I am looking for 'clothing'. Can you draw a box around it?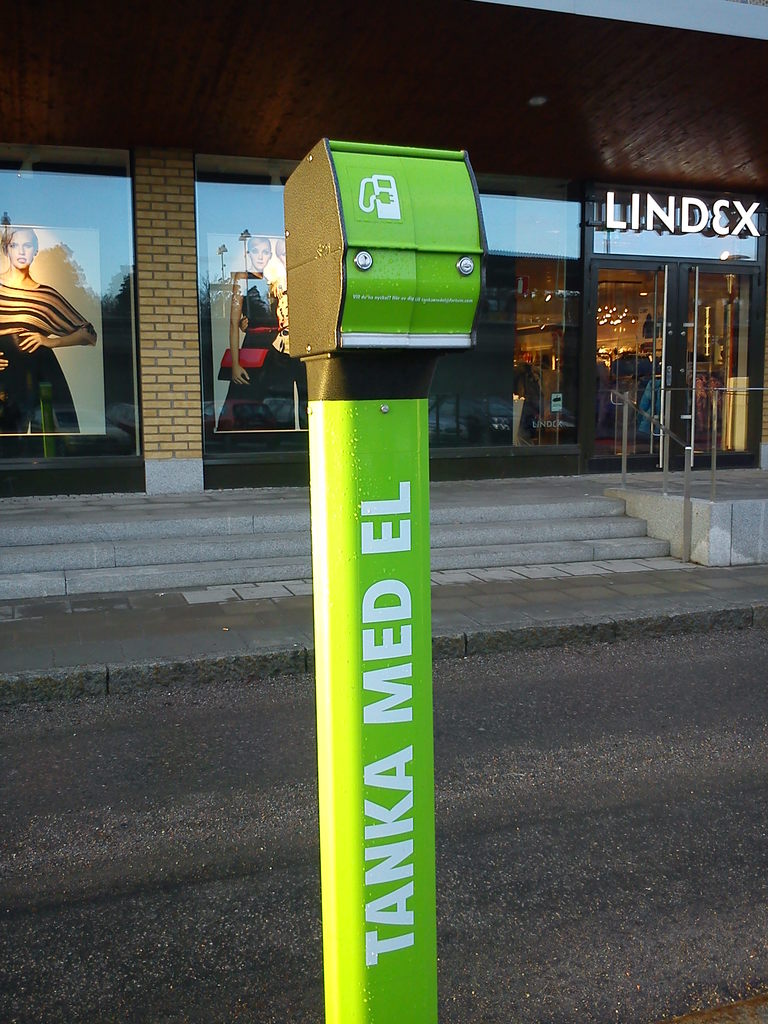
Sure, the bounding box is <box>655,312,664,340</box>.
